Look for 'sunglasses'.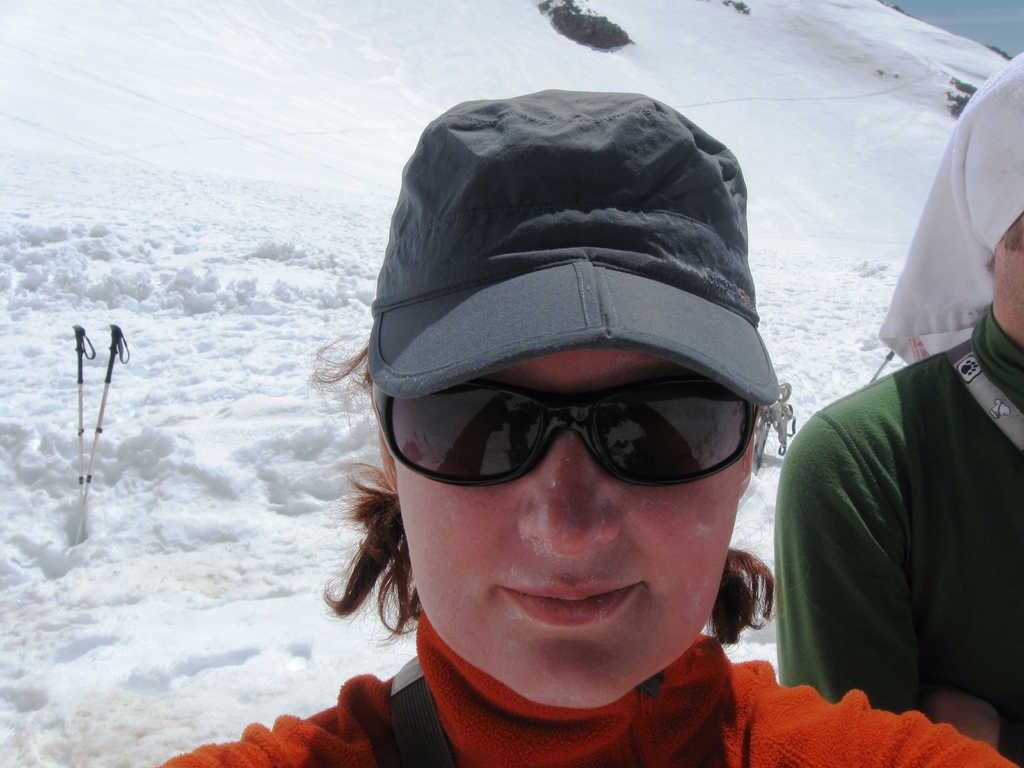
Found: detection(372, 381, 753, 481).
